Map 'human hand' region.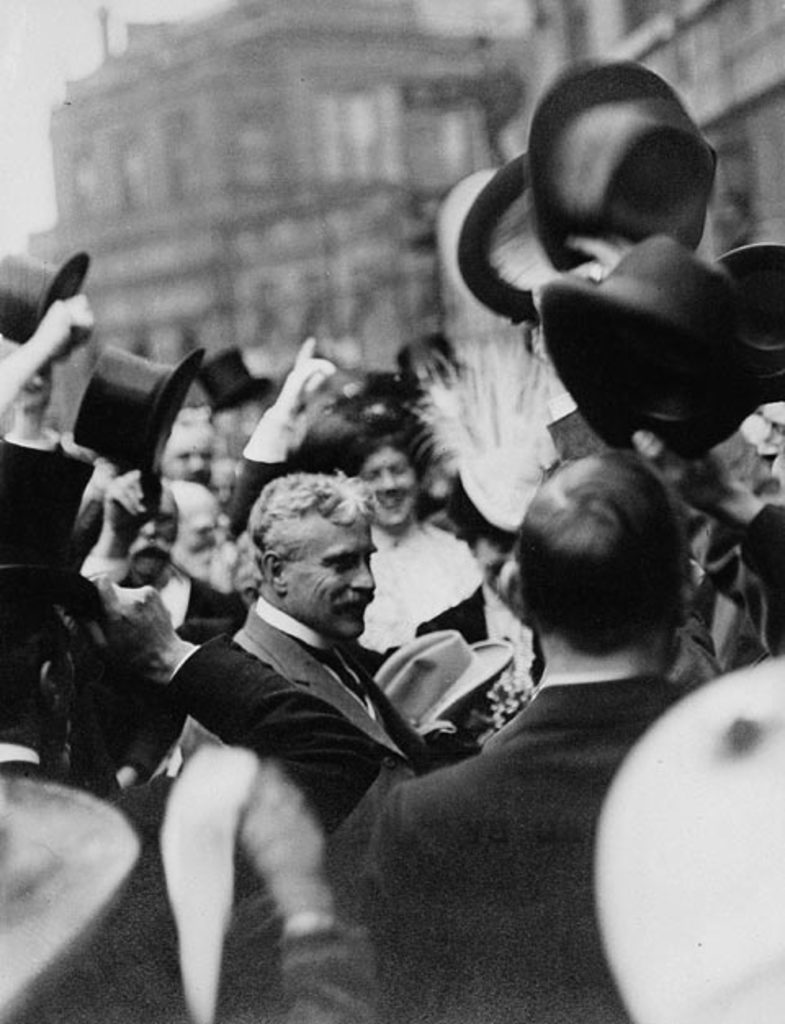
Mapped to <bbox>567, 234, 635, 285</bbox>.
